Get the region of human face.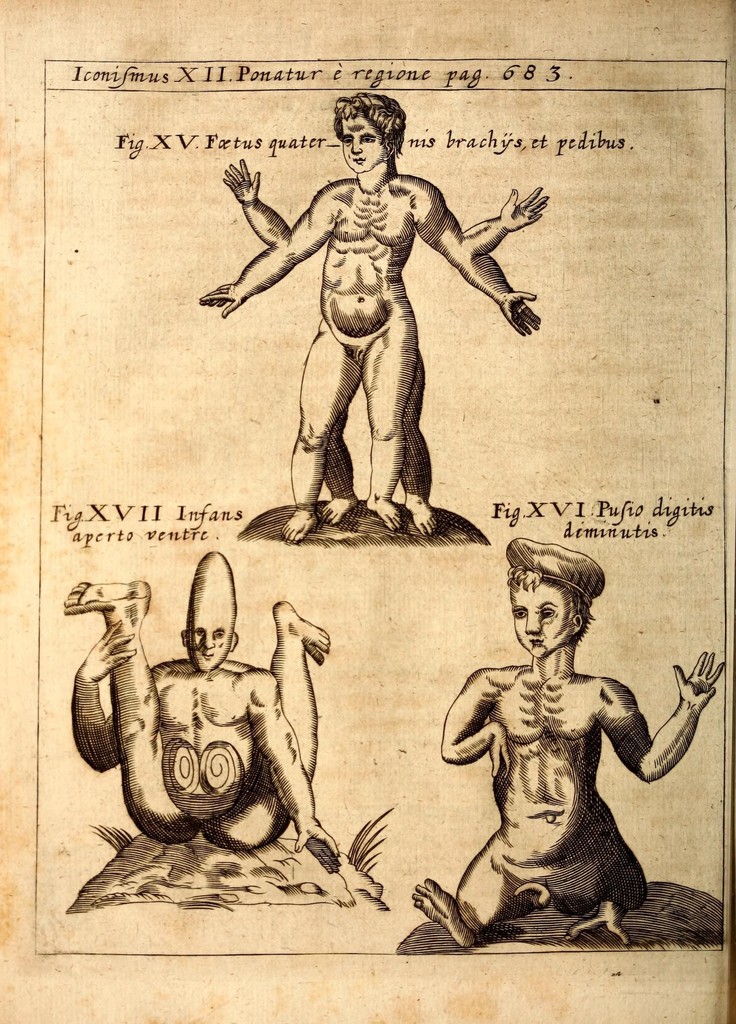
<region>340, 119, 382, 175</region>.
